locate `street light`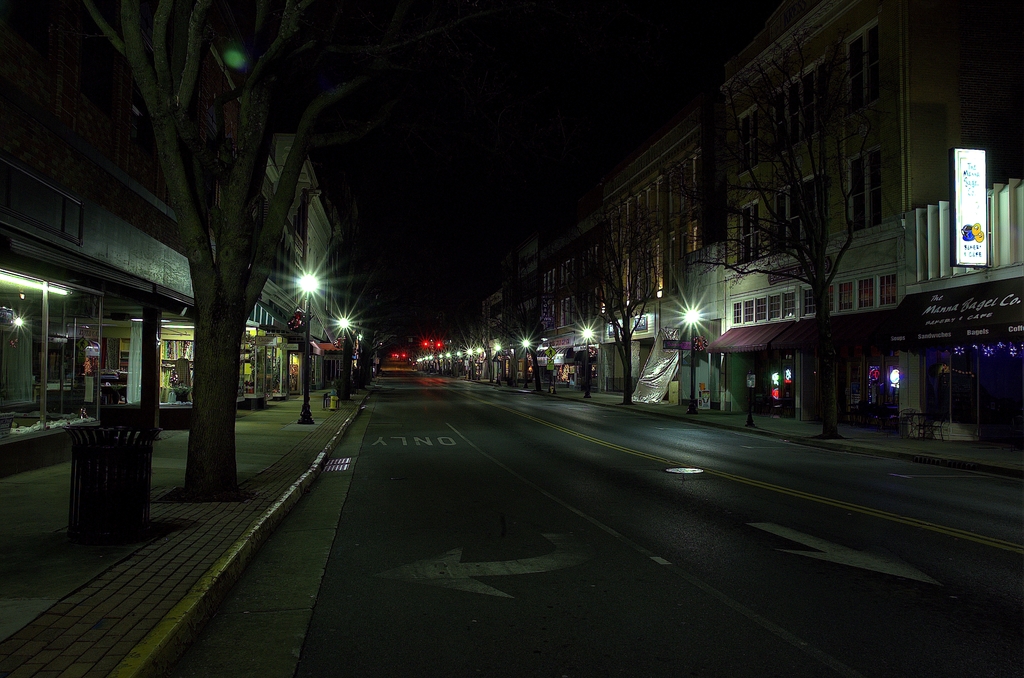
box=[478, 345, 483, 378]
